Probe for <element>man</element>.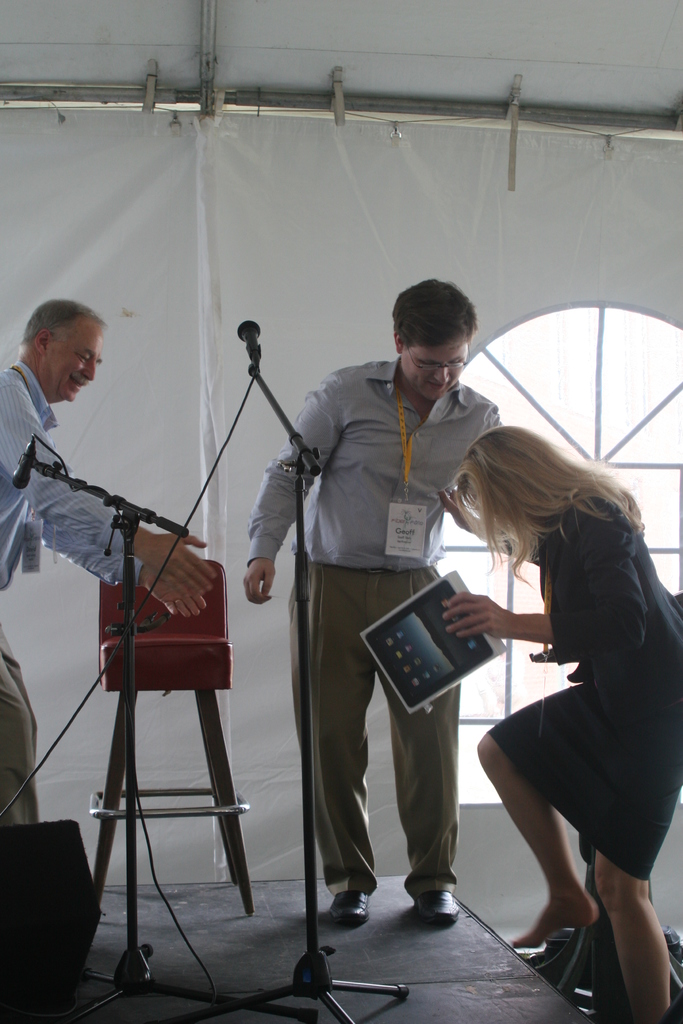
Probe result: [x1=0, y1=297, x2=216, y2=832].
